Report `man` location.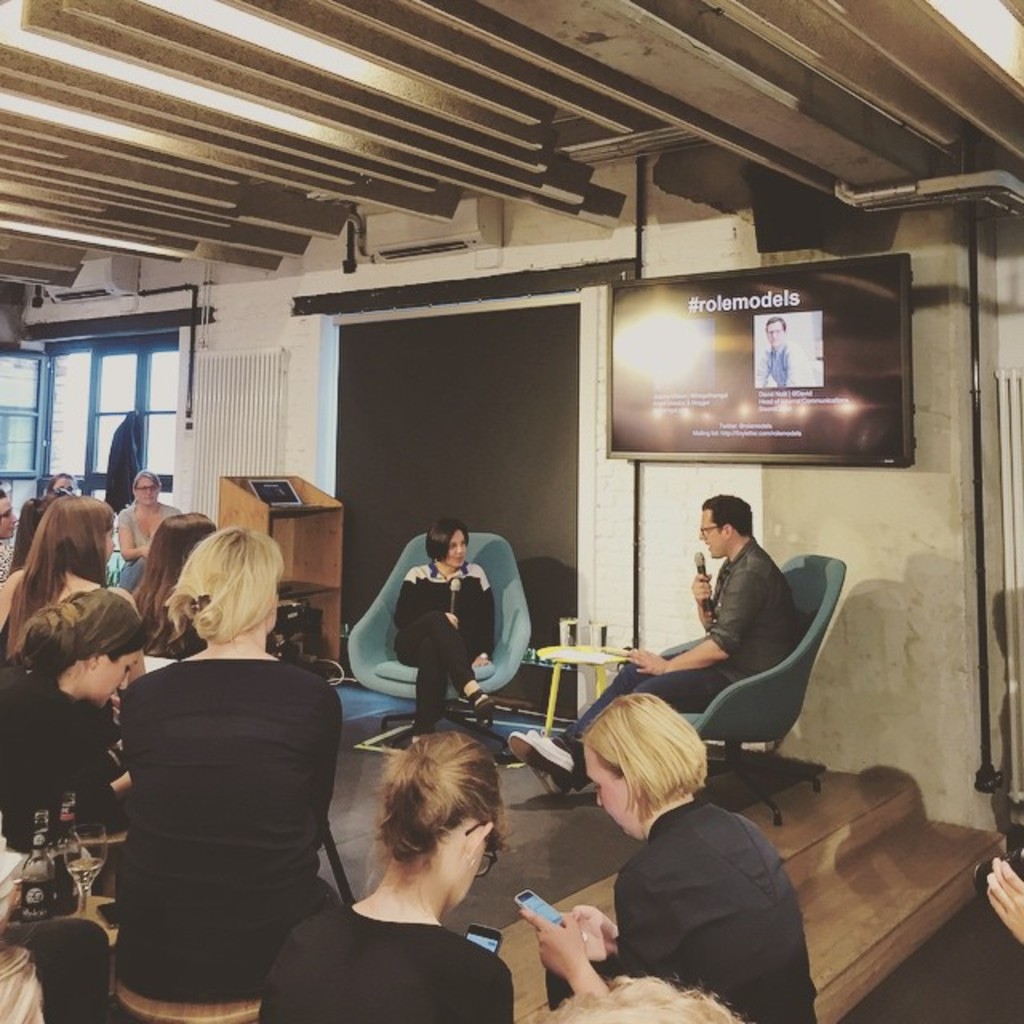
Report: {"left": 509, "top": 496, "right": 802, "bottom": 798}.
